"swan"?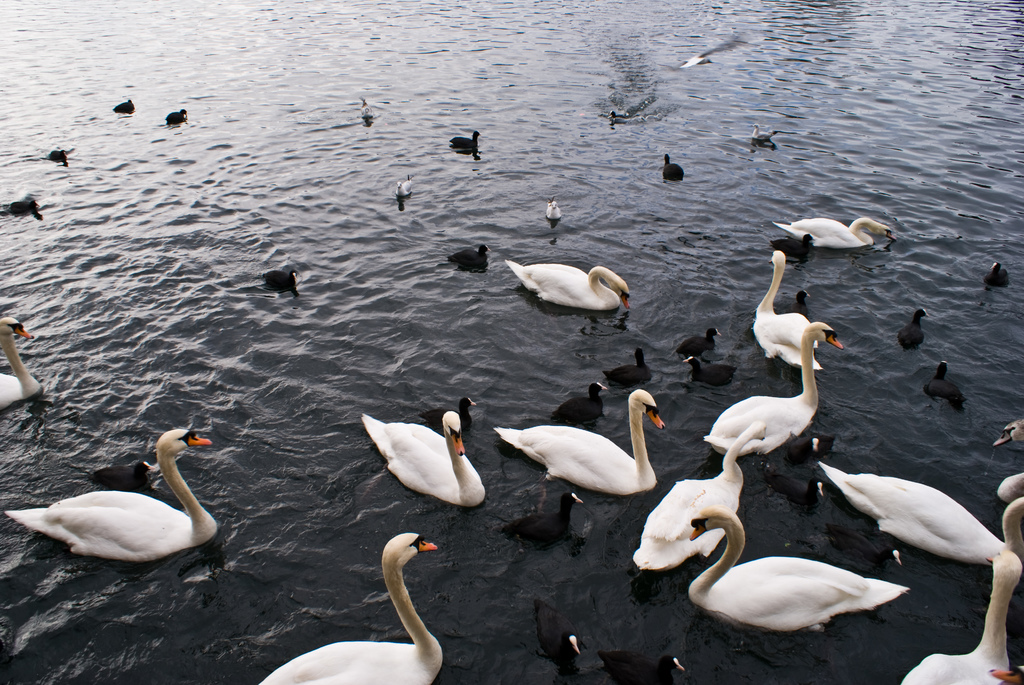
box=[493, 384, 665, 498]
